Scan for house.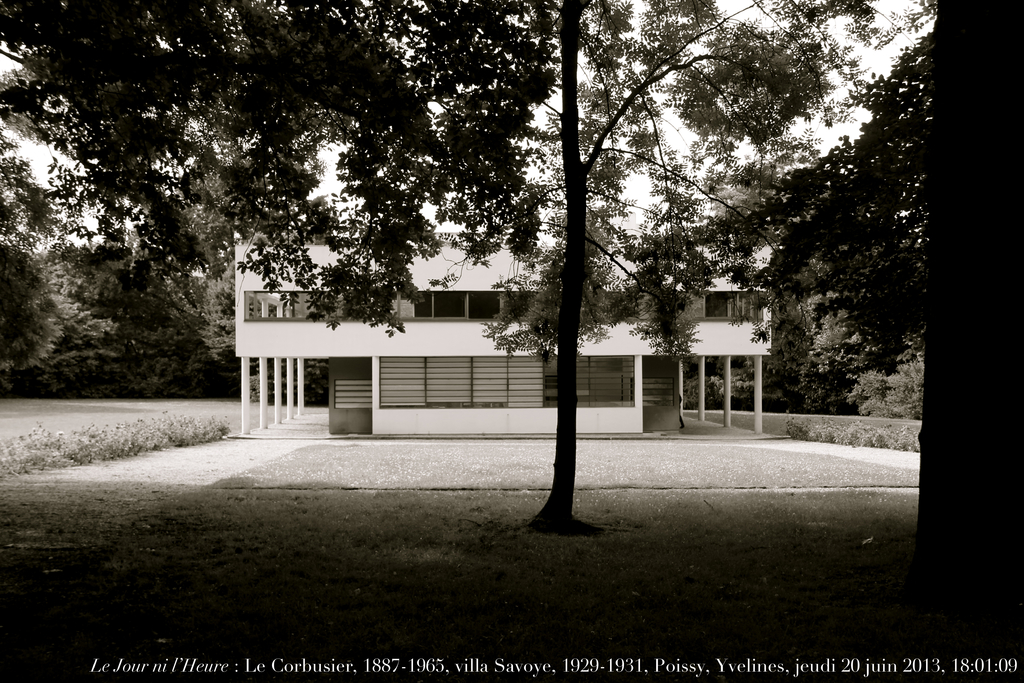
Scan result: Rect(227, 219, 775, 456).
